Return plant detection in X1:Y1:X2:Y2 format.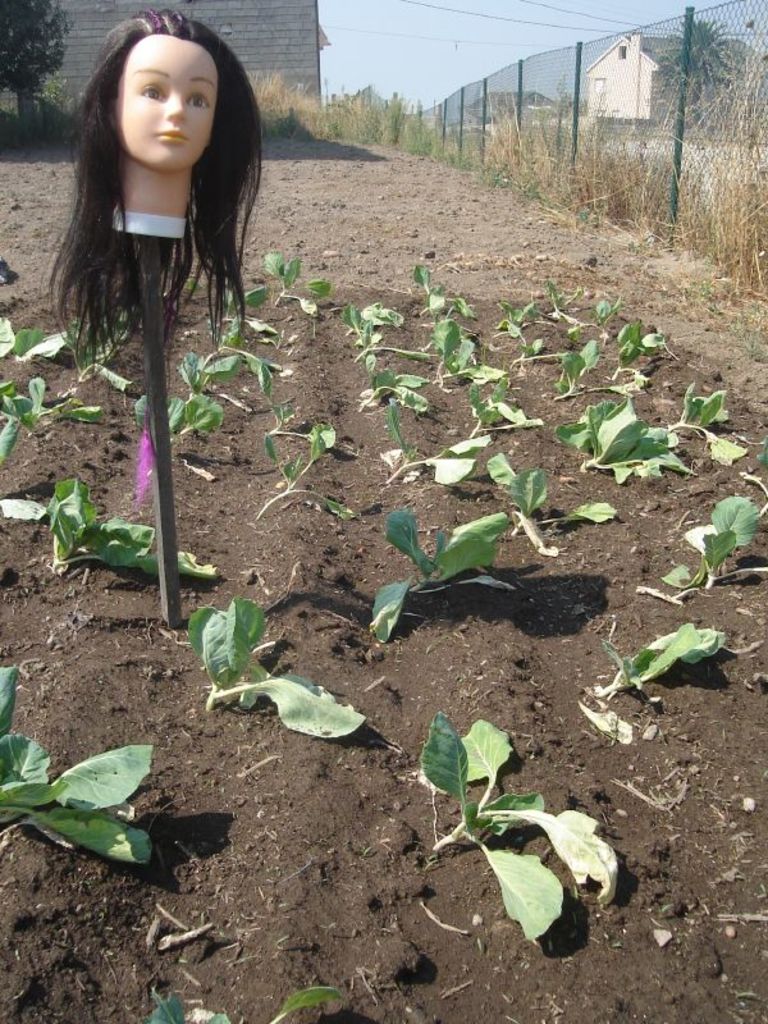
497:285:541:342.
